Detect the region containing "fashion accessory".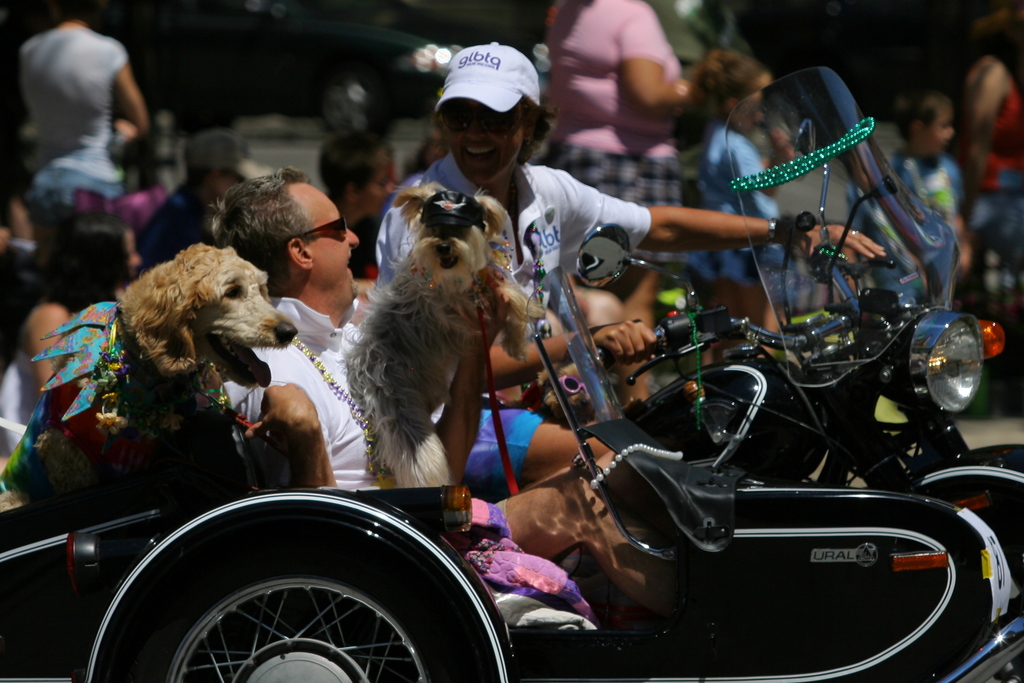
[x1=430, y1=41, x2=540, y2=117].
